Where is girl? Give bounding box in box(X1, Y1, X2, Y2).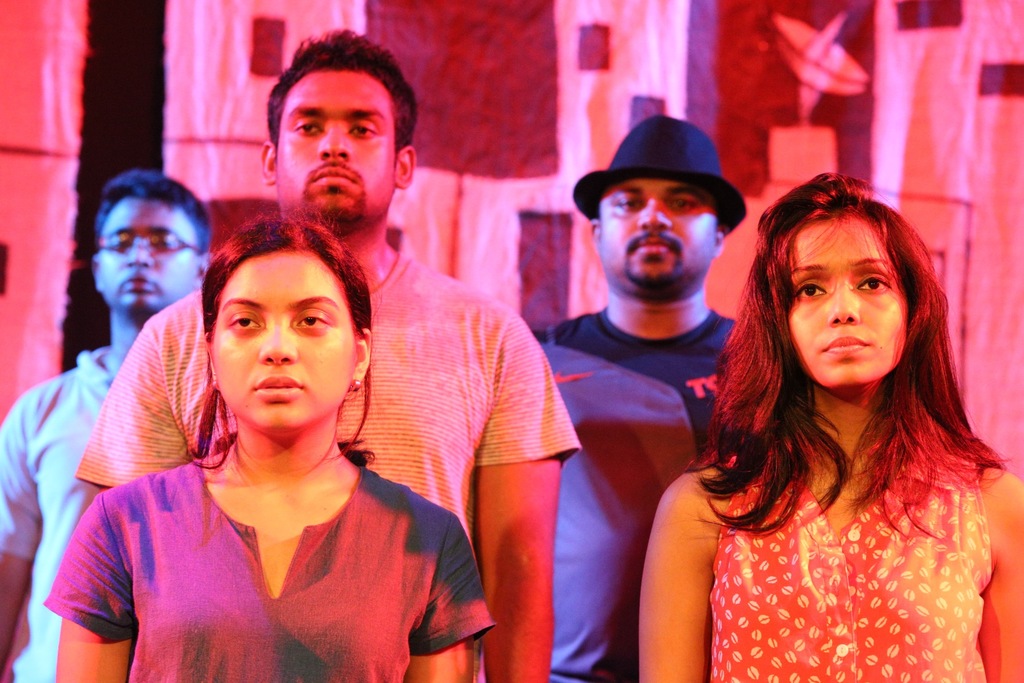
box(43, 204, 493, 682).
